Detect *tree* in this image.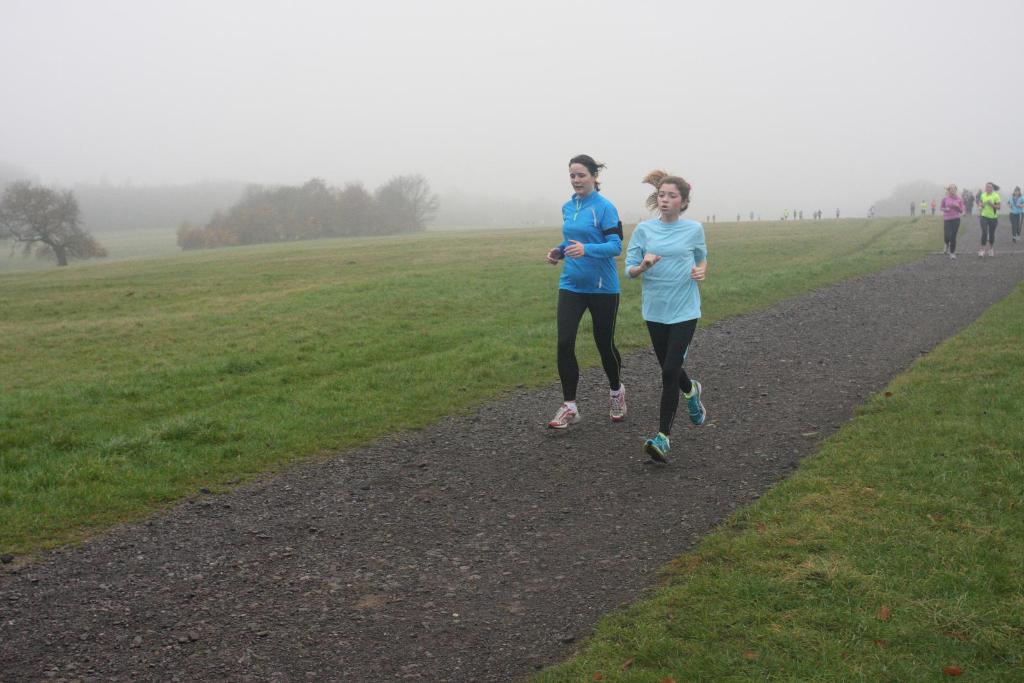
Detection: [x1=322, y1=179, x2=358, y2=236].
